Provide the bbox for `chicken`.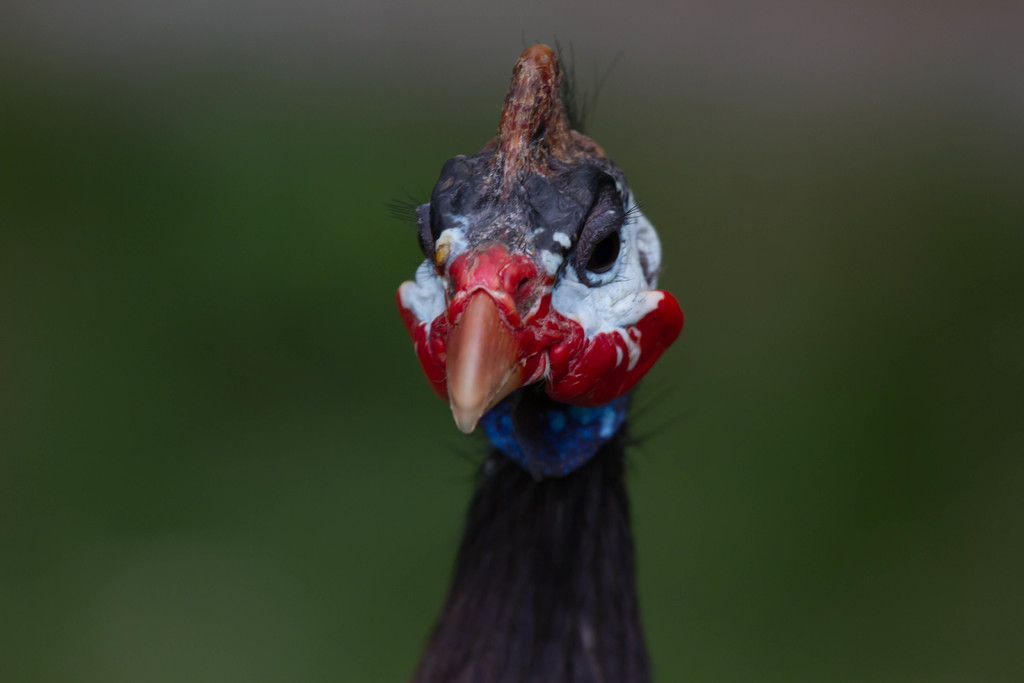
bbox=[362, 51, 703, 630].
